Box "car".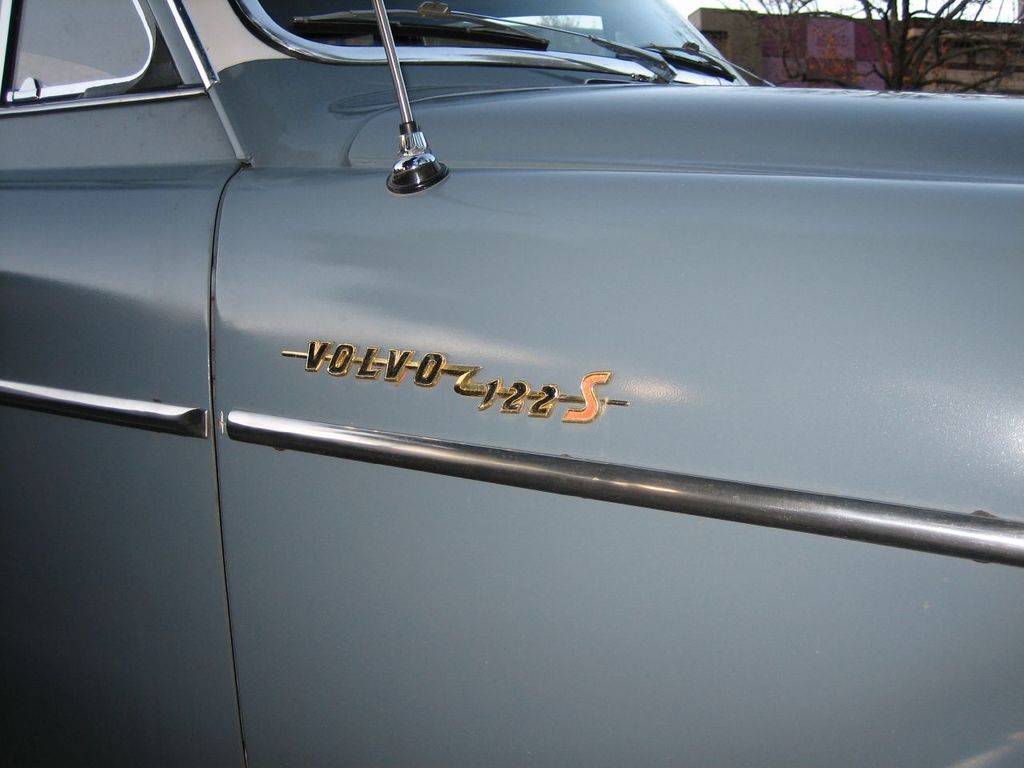
0 0 1010 711.
